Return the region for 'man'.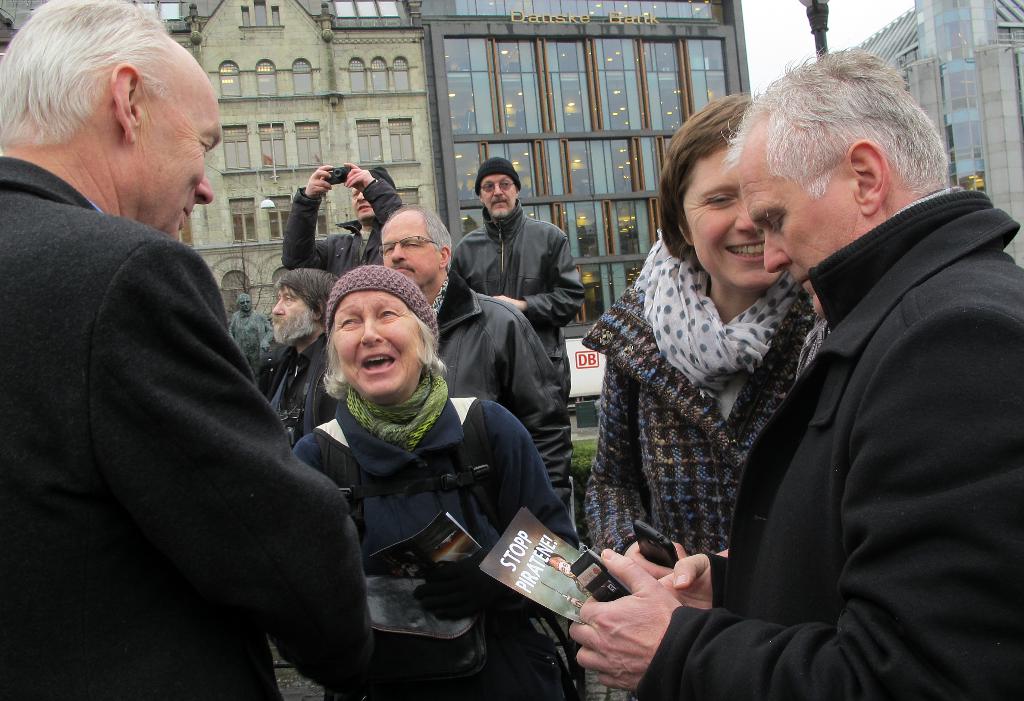
bbox=(268, 266, 341, 454).
